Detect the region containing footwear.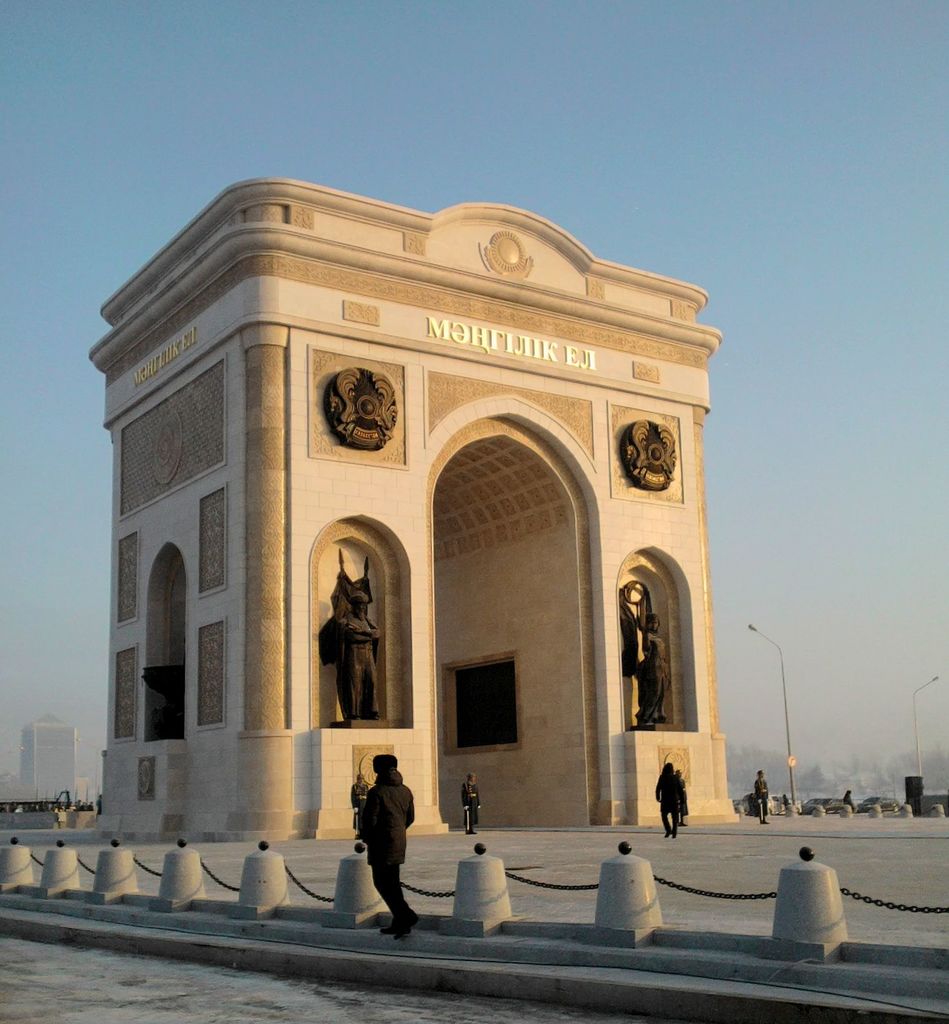
x1=670, y1=832, x2=673, y2=837.
